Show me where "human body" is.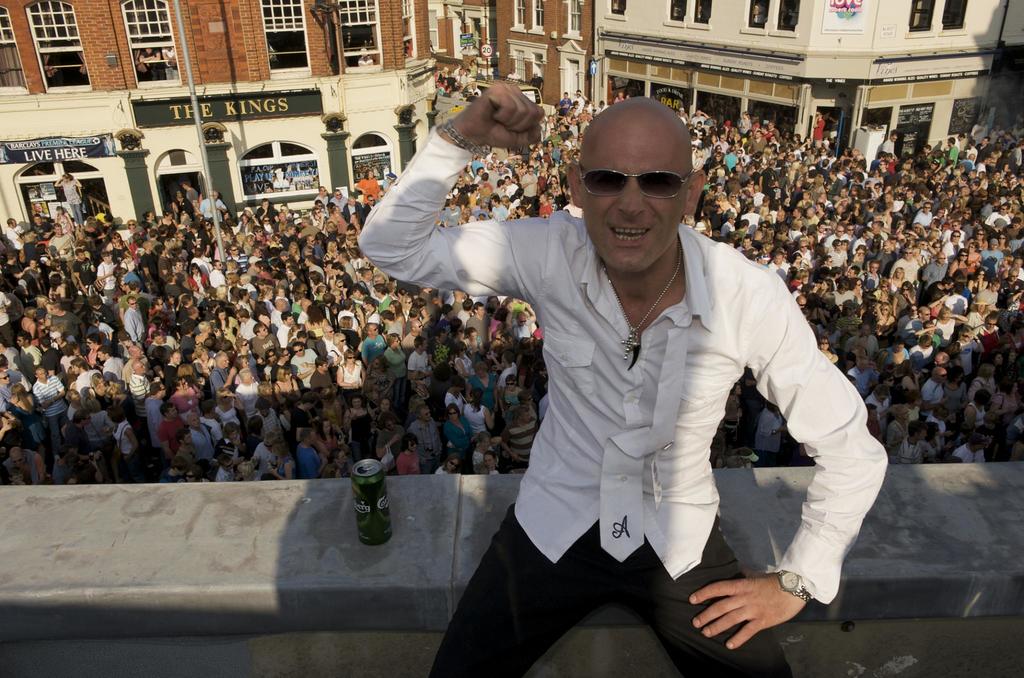
"human body" is at l=244, t=277, r=255, b=287.
